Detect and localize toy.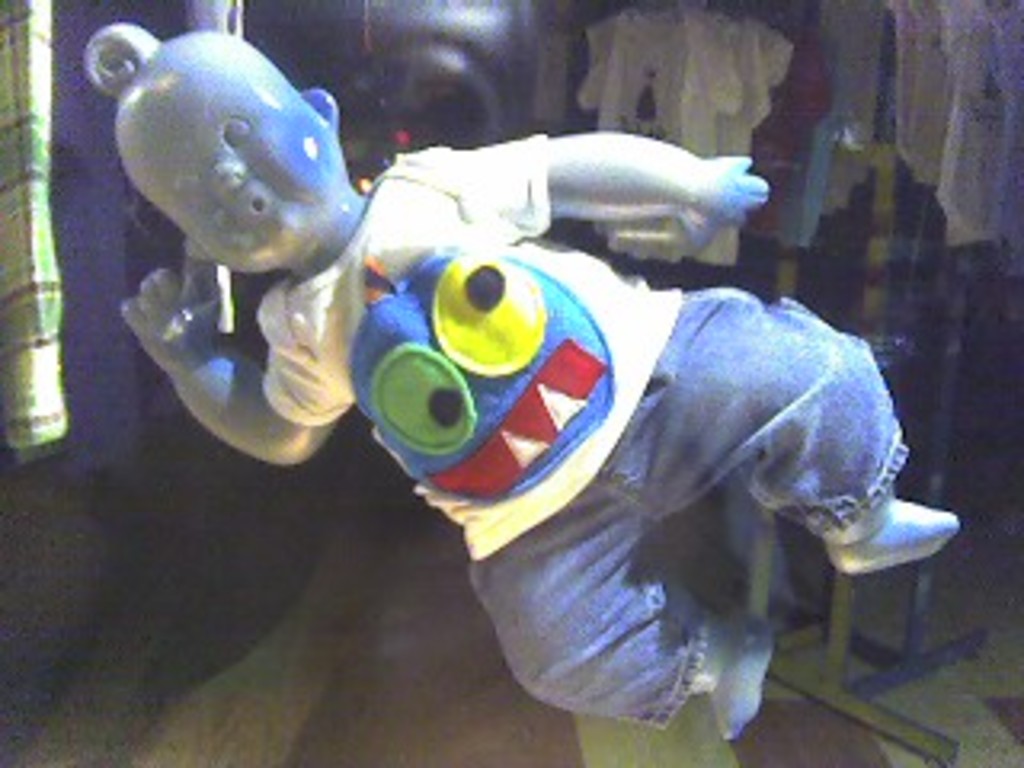
Localized at select_region(74, 22, 954, 739).
